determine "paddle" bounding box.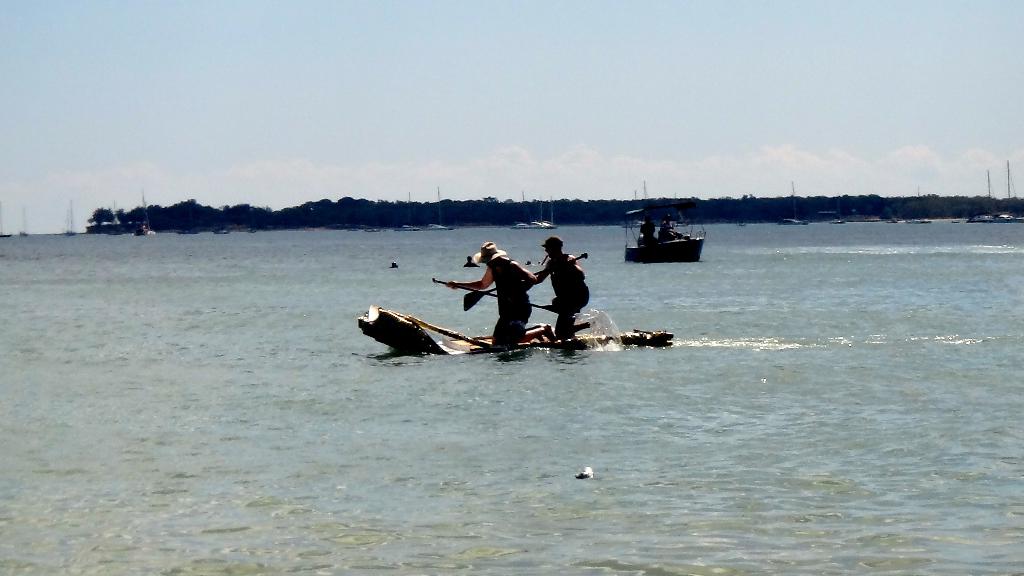
Determined: <region>434, 277, 561, 317</region>.
